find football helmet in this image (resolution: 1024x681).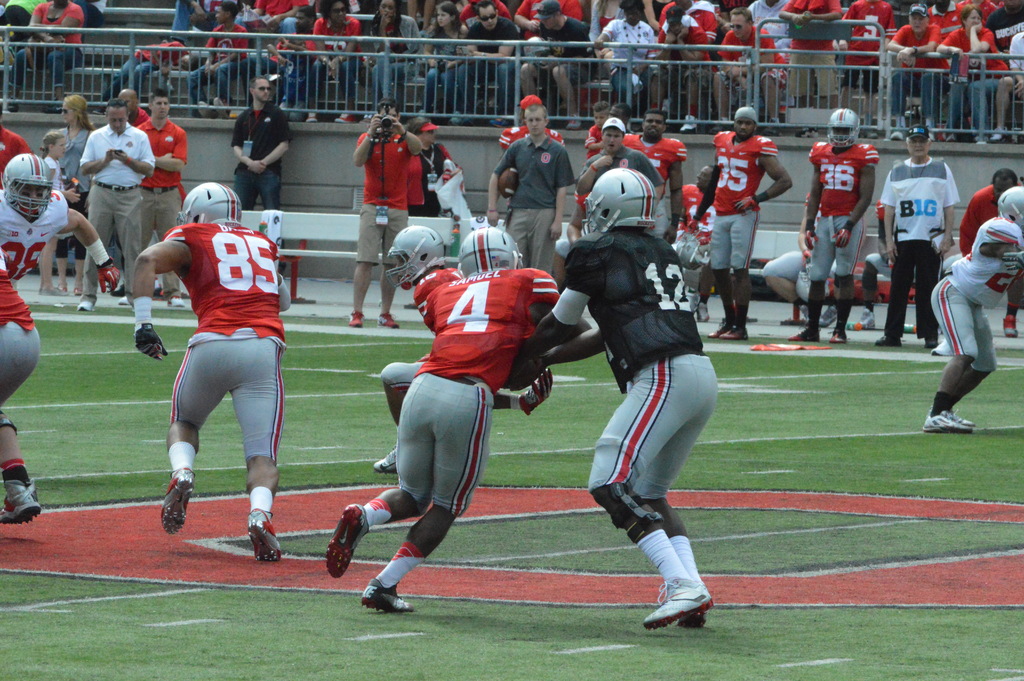
locate(578, 167, 664, 242).
